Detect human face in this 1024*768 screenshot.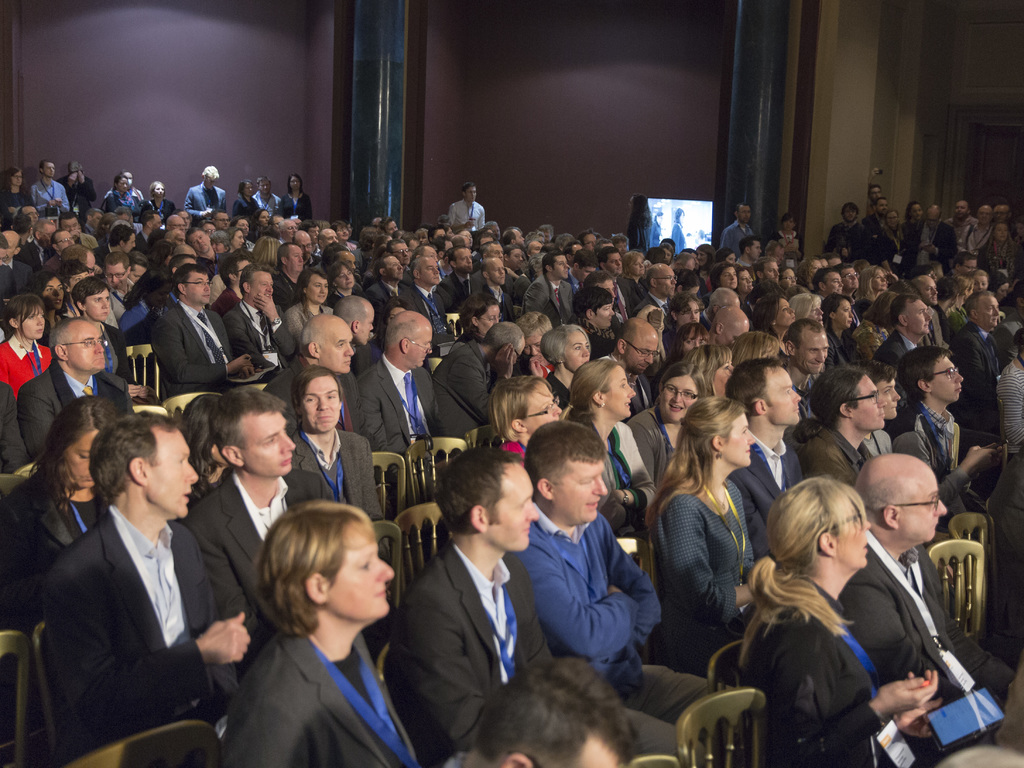
Detection: {"left": 528, "top": 240, "right": 545, "bottom": 252}.
